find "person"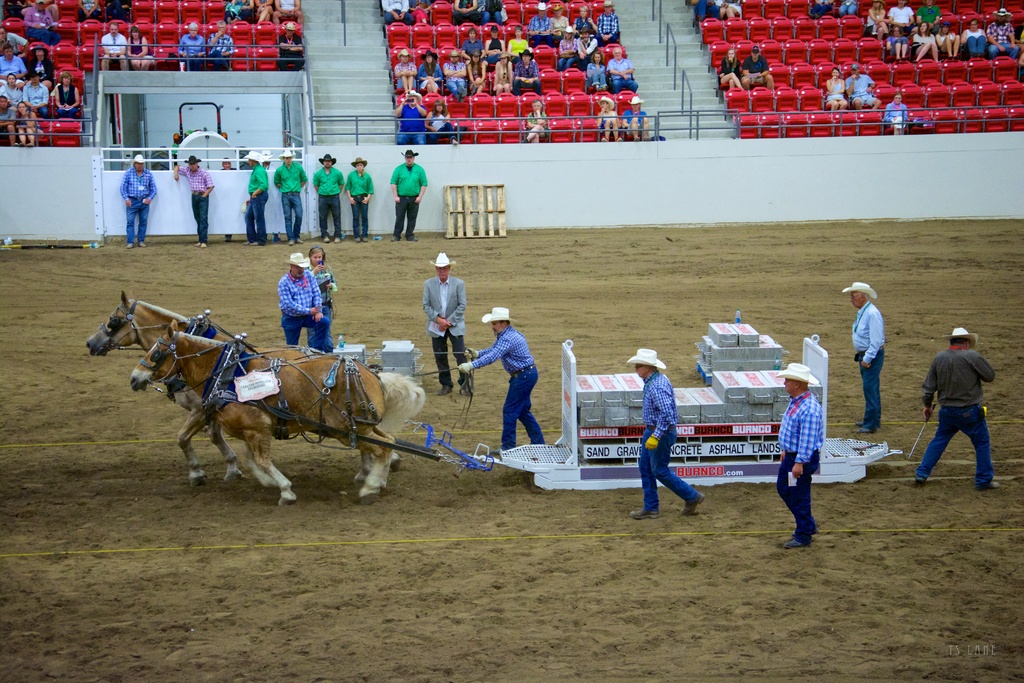
(x1=623, y1=347, x2=706, y2=520)
